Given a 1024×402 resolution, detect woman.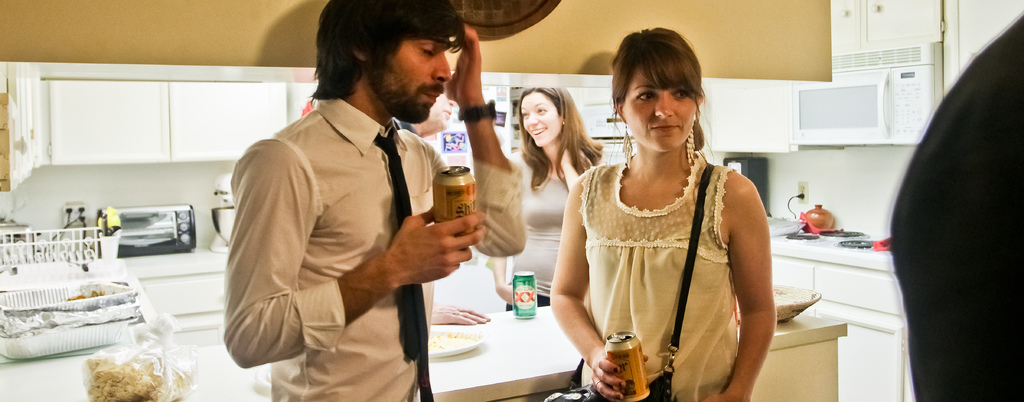
{"x1": 476, "y1": 88, "x2": 621, "y2": 335}.
